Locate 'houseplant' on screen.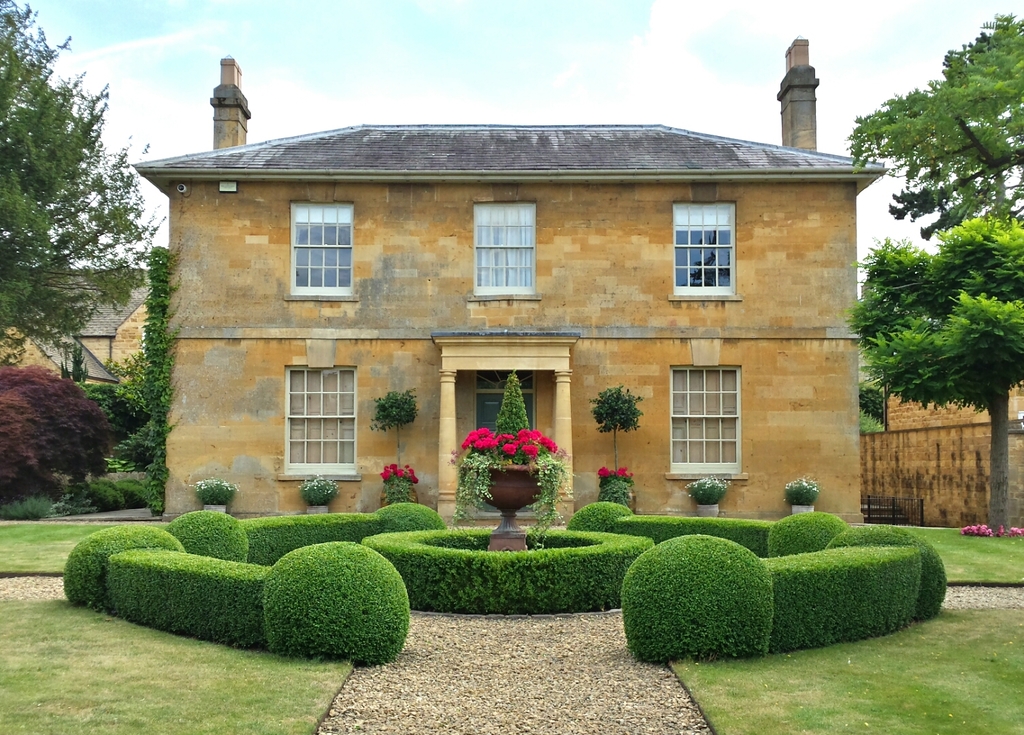
On screen at bbox=(460, 418, 562, 512).
